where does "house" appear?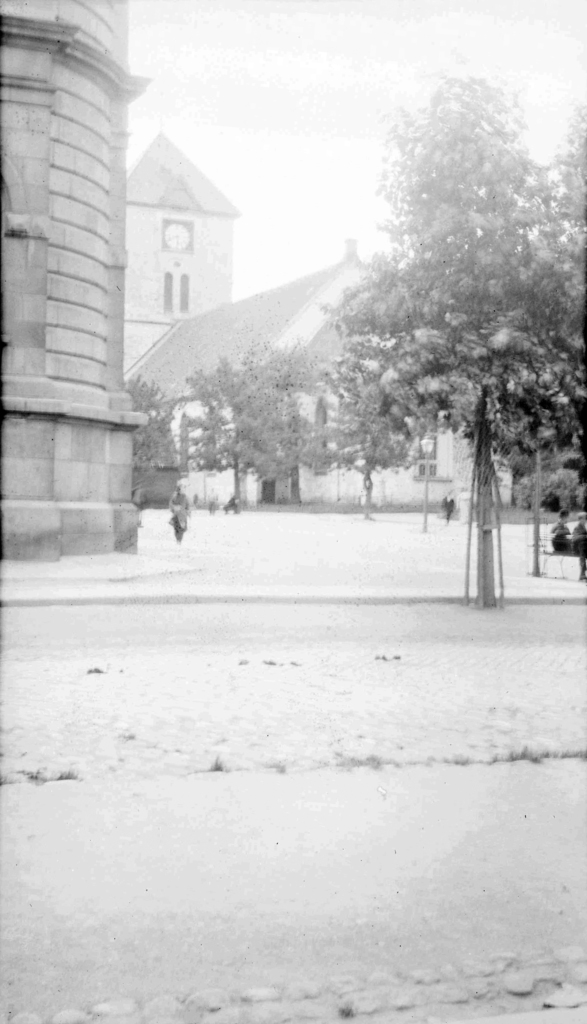
Appears at <box>136,250,468,535</box>.
